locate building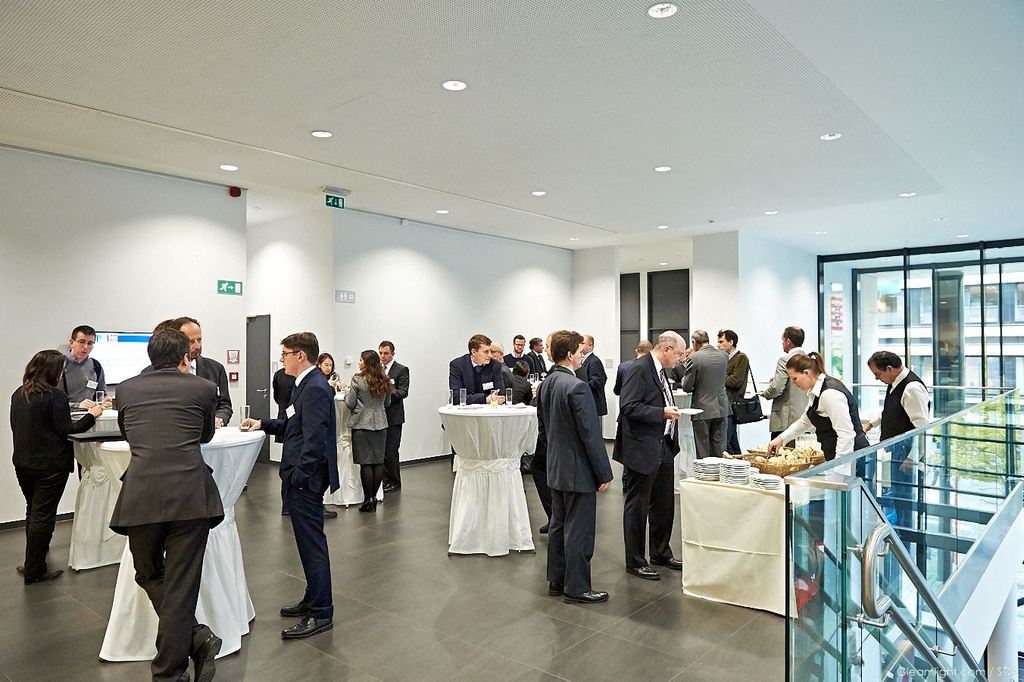
x1=0, y1=0, x2=1023, y2=681
